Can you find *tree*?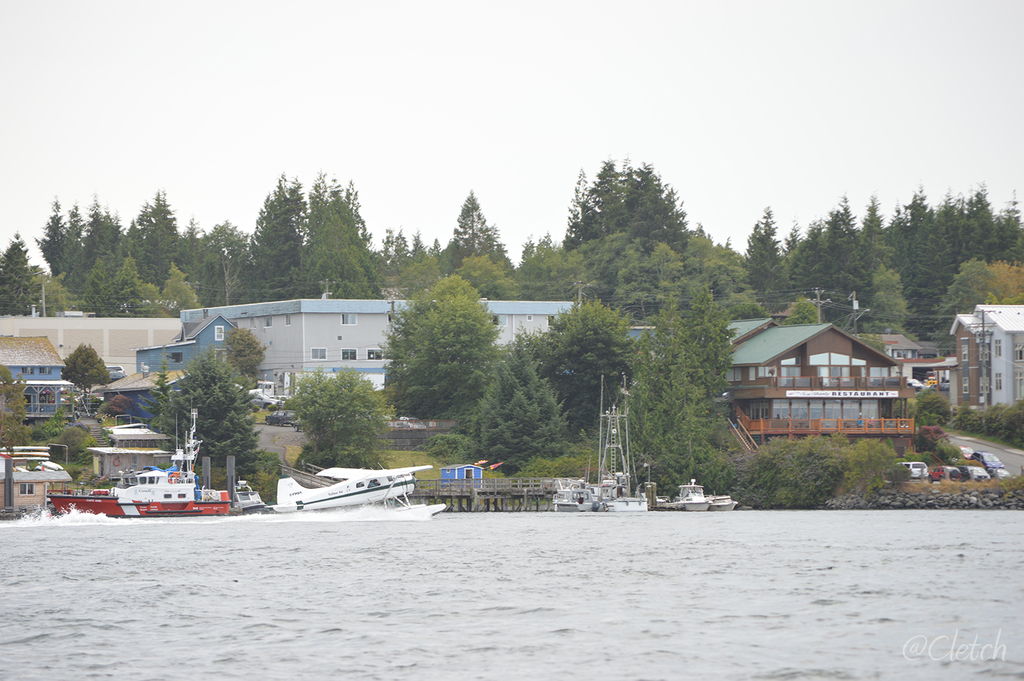
Yes, bounding box: 472 342 551 480.
